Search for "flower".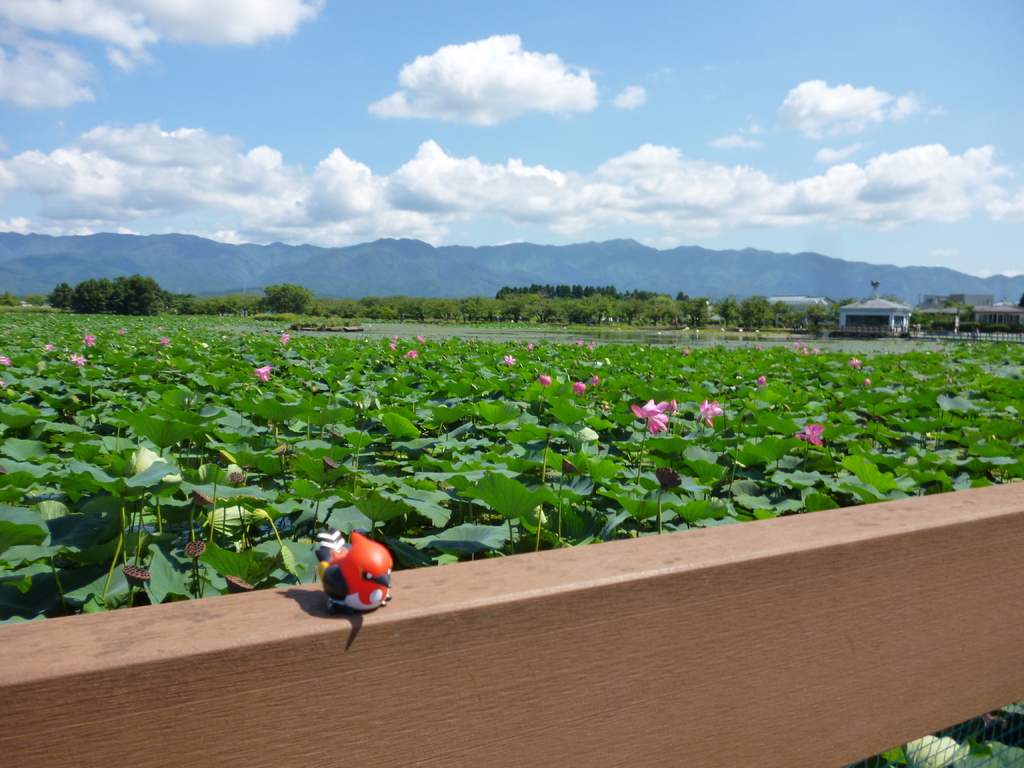
Found at pyautogui.locateOnScreen(156, 335, 172, 346).
